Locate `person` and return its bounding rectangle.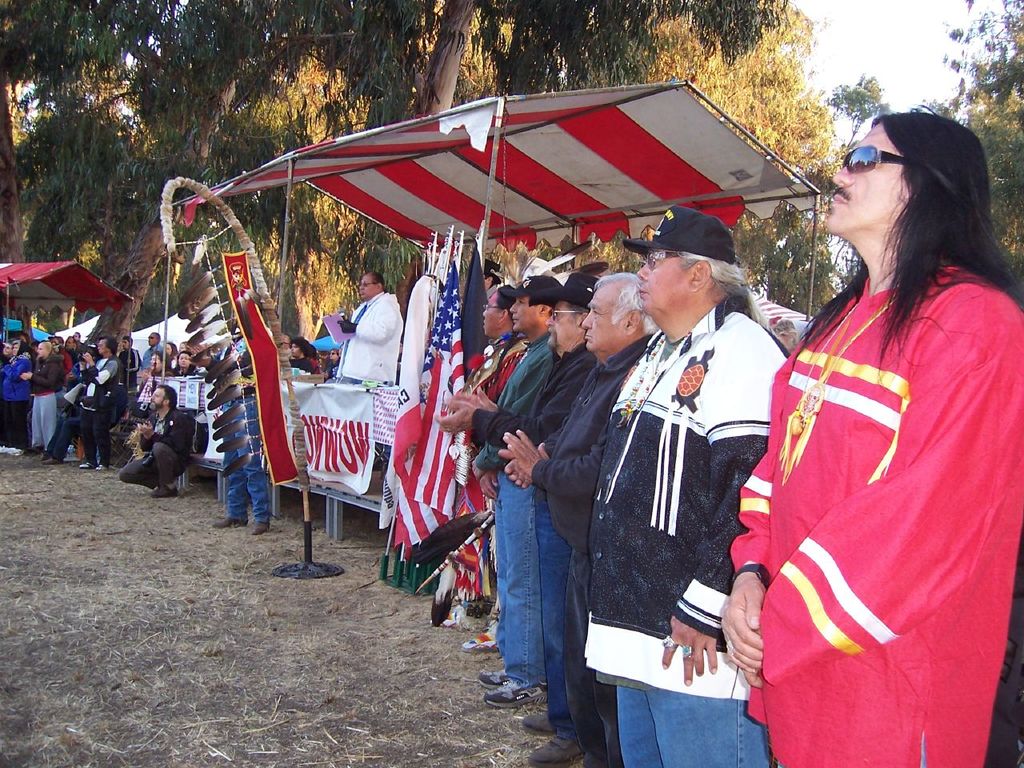
detection(440, 285, 530, 607).
